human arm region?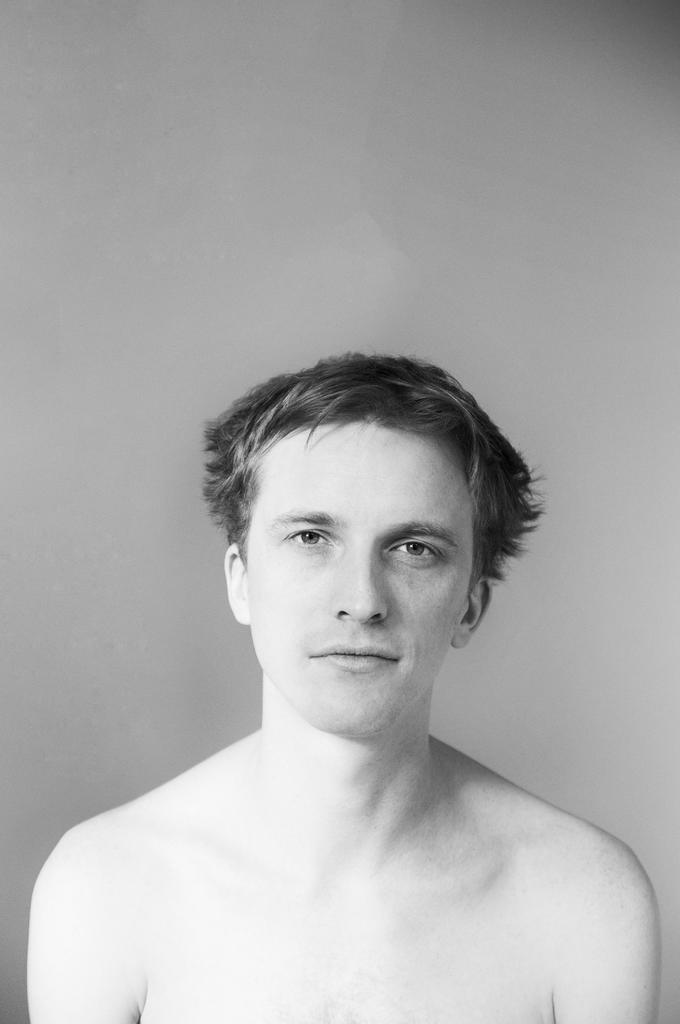
select_region(35, 814, 145, 1022)
